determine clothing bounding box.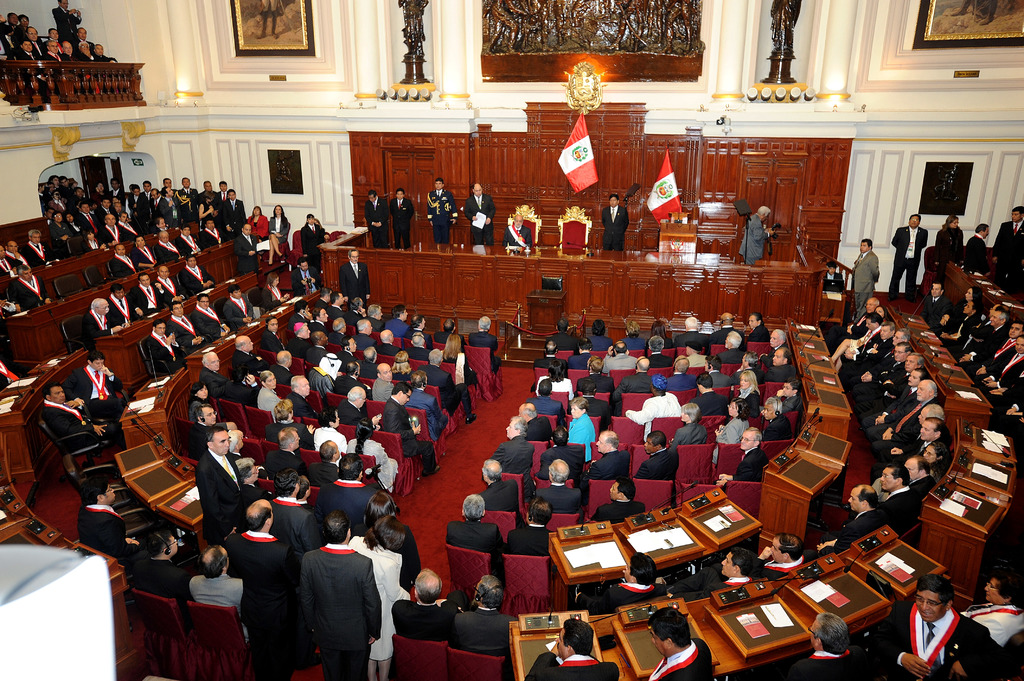
Determined: [x1=761, y1=552, x2=815, y2=573].
